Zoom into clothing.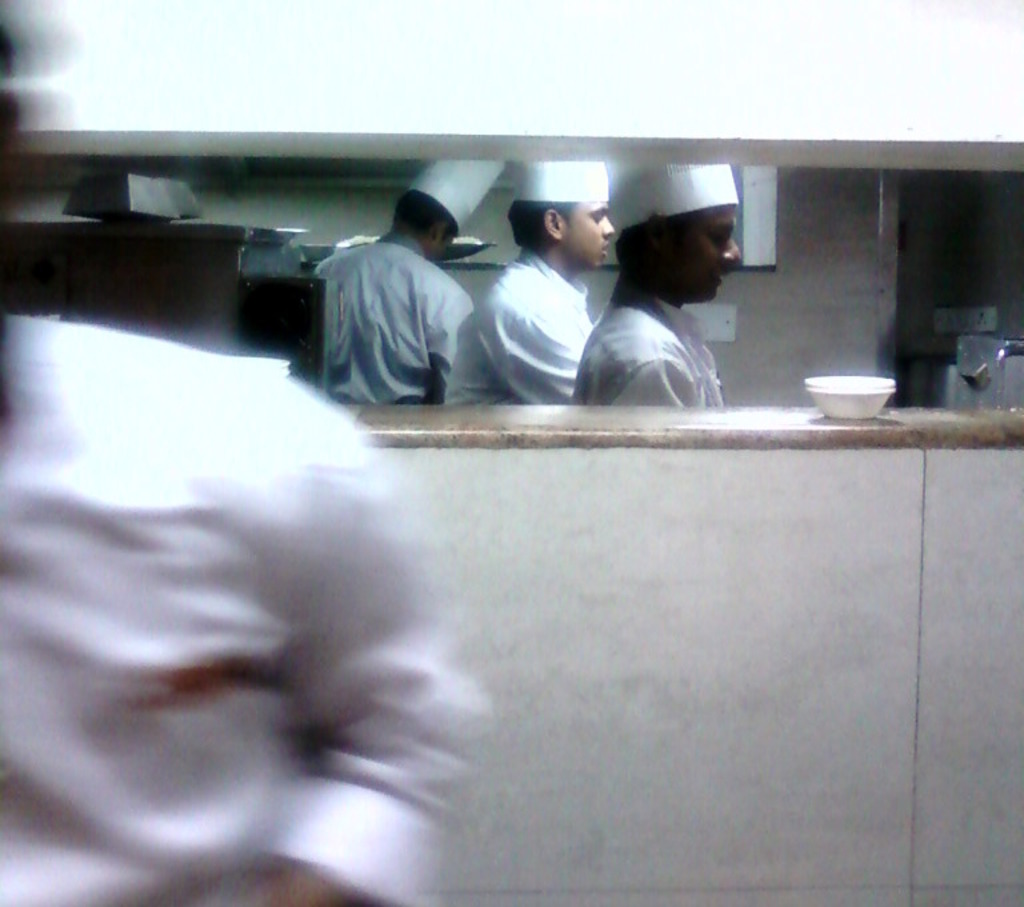
Zoom target: (left=435, top=235, right=608, bottom=405).
